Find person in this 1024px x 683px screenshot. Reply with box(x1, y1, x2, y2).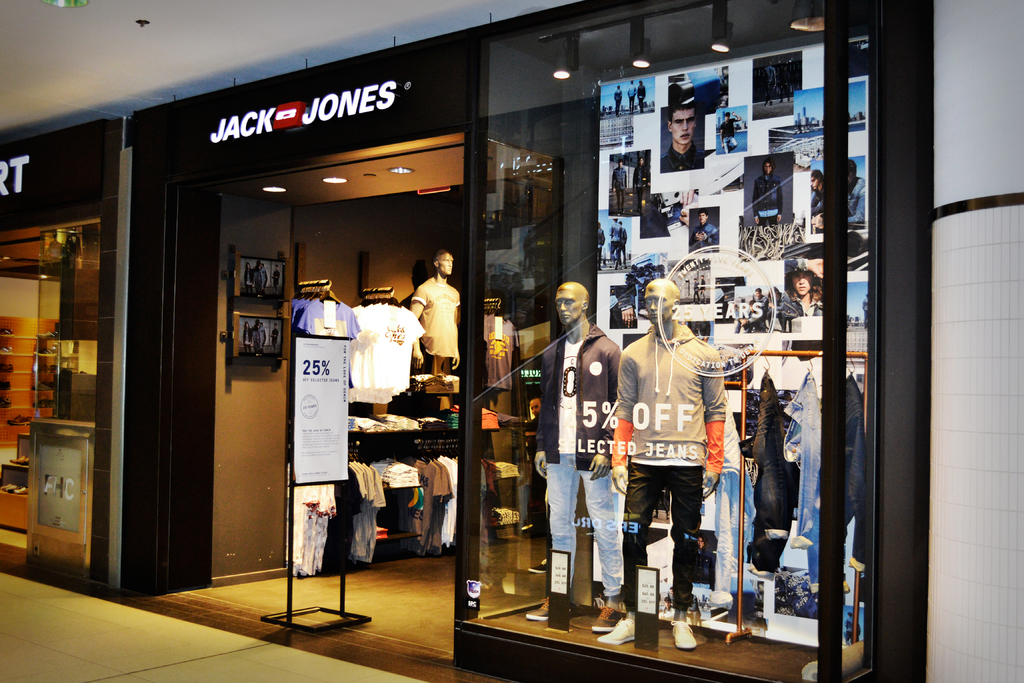
box(660, 106, 705, 173).
